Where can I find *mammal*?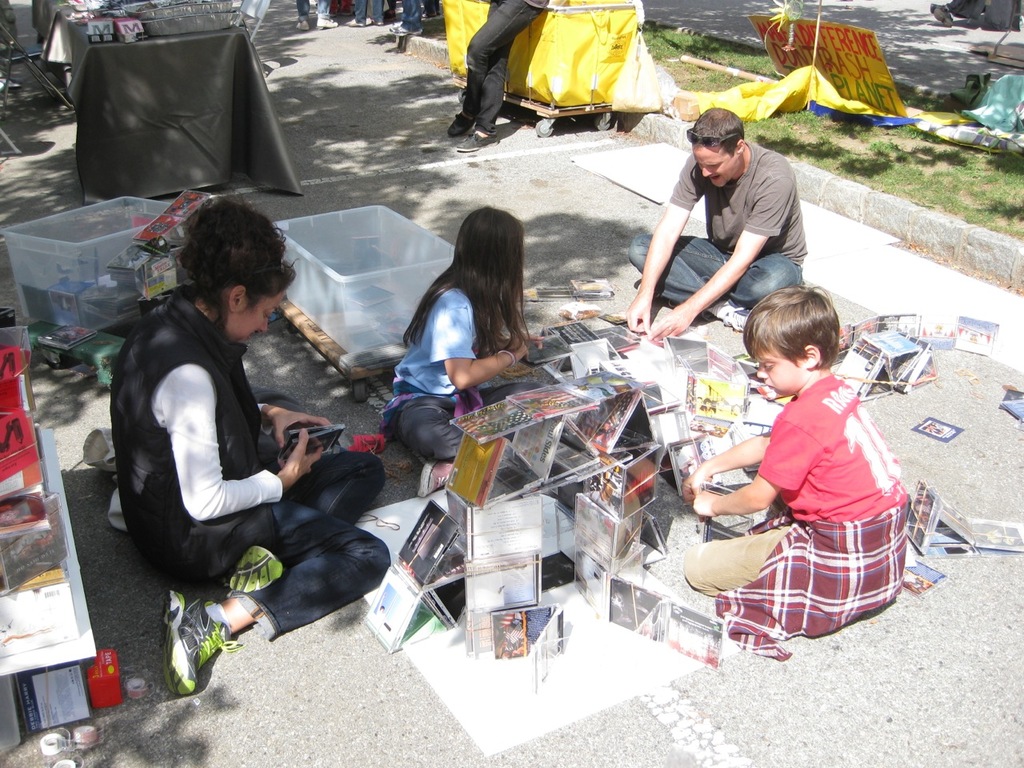
You can find it at 286,0,341,33.
